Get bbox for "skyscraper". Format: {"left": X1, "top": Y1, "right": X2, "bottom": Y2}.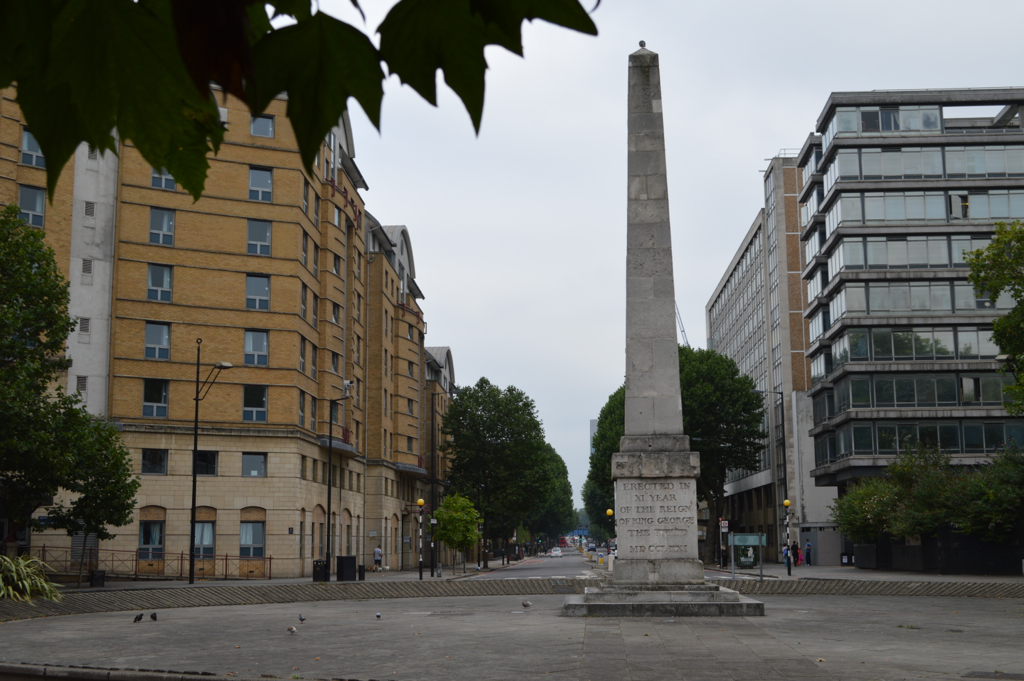
{"left": 589, "top": 0, "right": 722, "bottom": 555}.
